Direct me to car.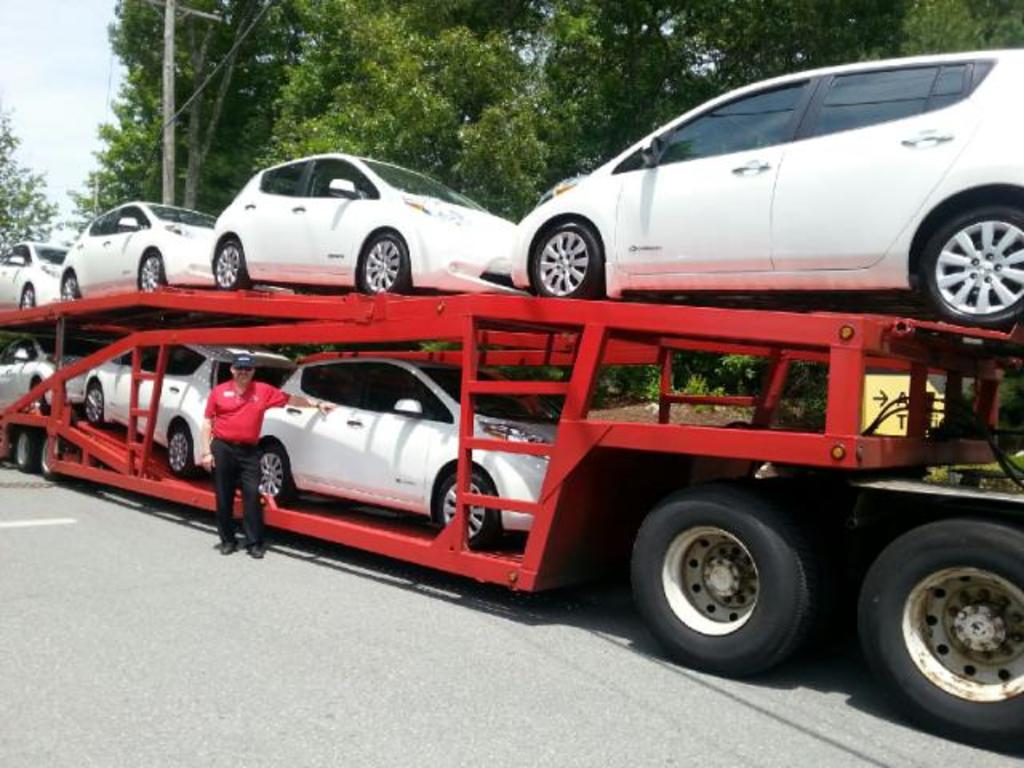
Direction: bbox(0, 339, 90, 411).
